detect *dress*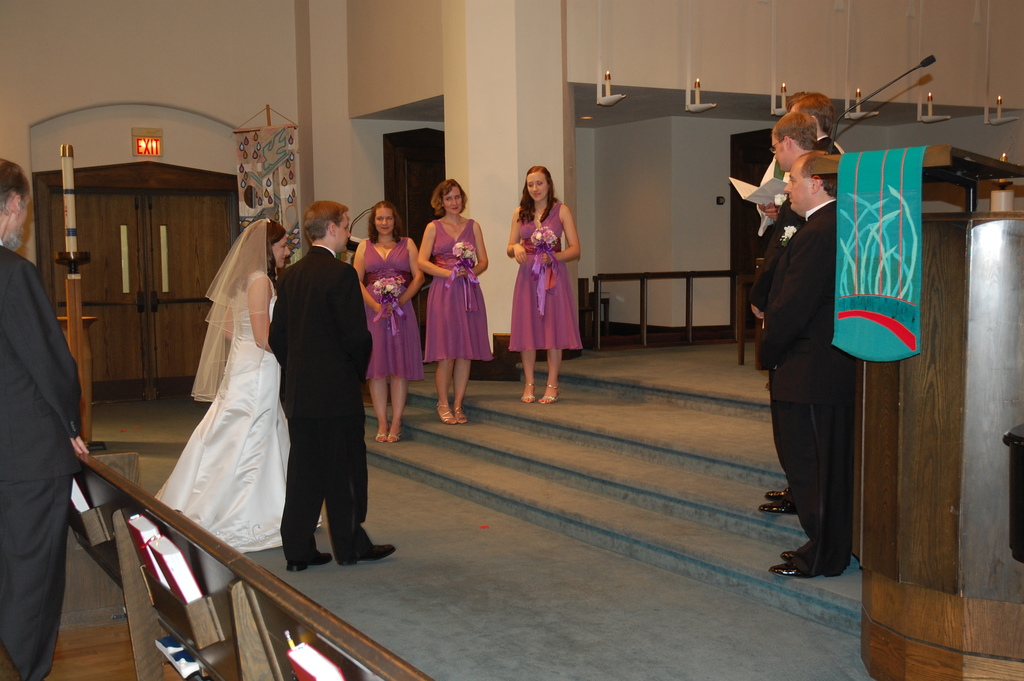
l=152, t=272, r=323, b=550
